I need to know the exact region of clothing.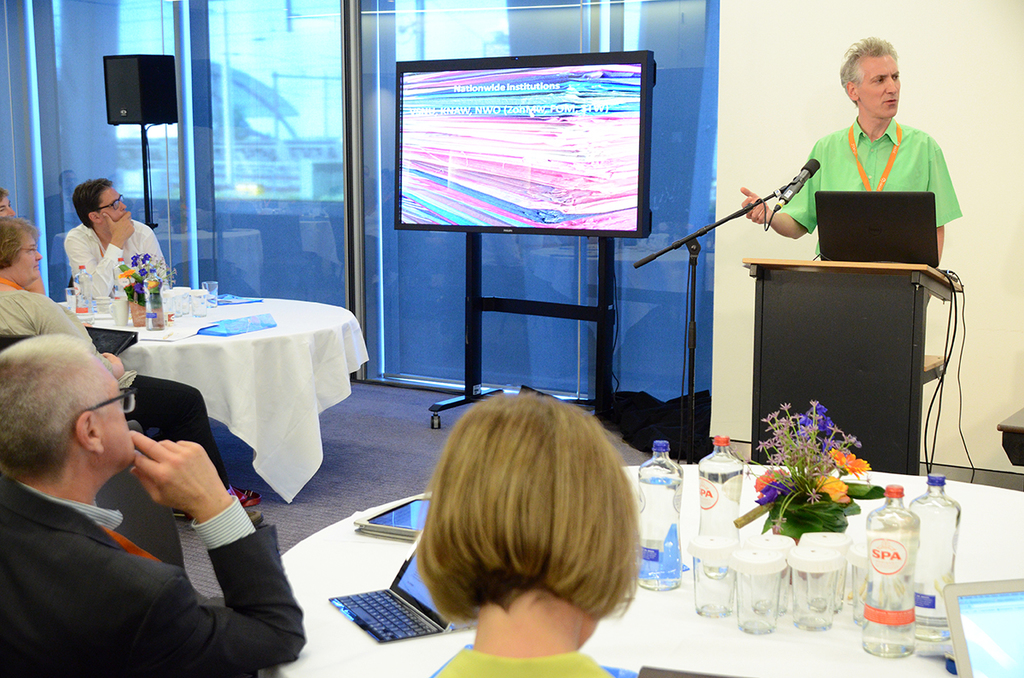
Region: bbox(64, 226, 167, 298).
